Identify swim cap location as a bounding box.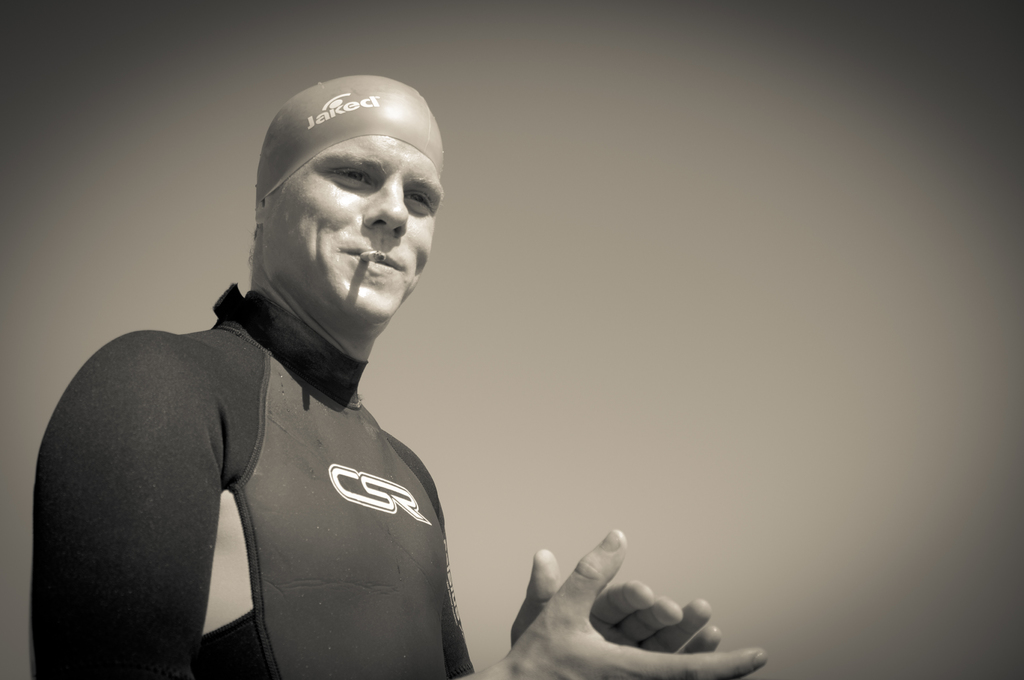
(x1=256, y1=75, x2=442, y2=203).
